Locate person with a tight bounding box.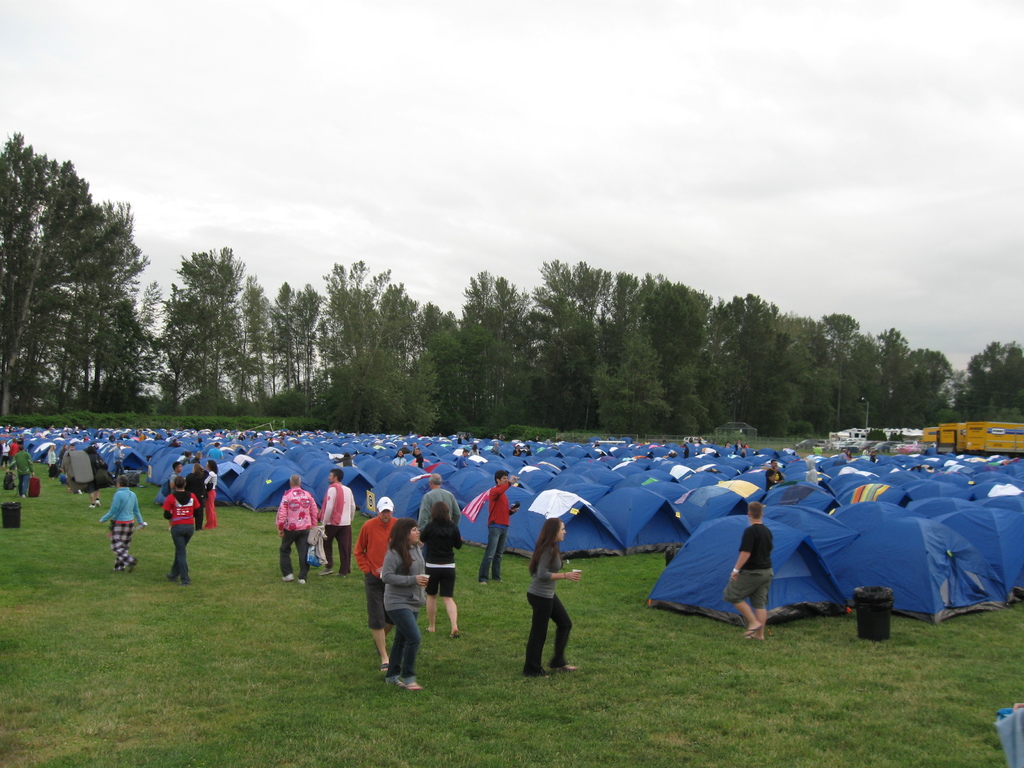
[x1=13, y1=445, x2=33, y2=498].
